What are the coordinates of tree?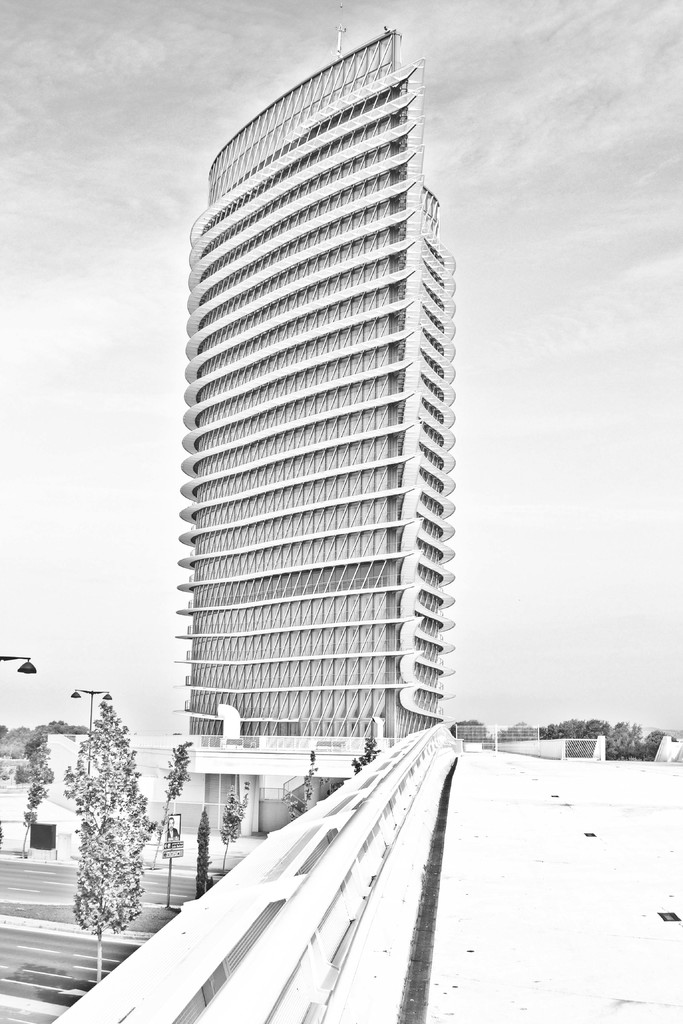
450 718 496 749.
